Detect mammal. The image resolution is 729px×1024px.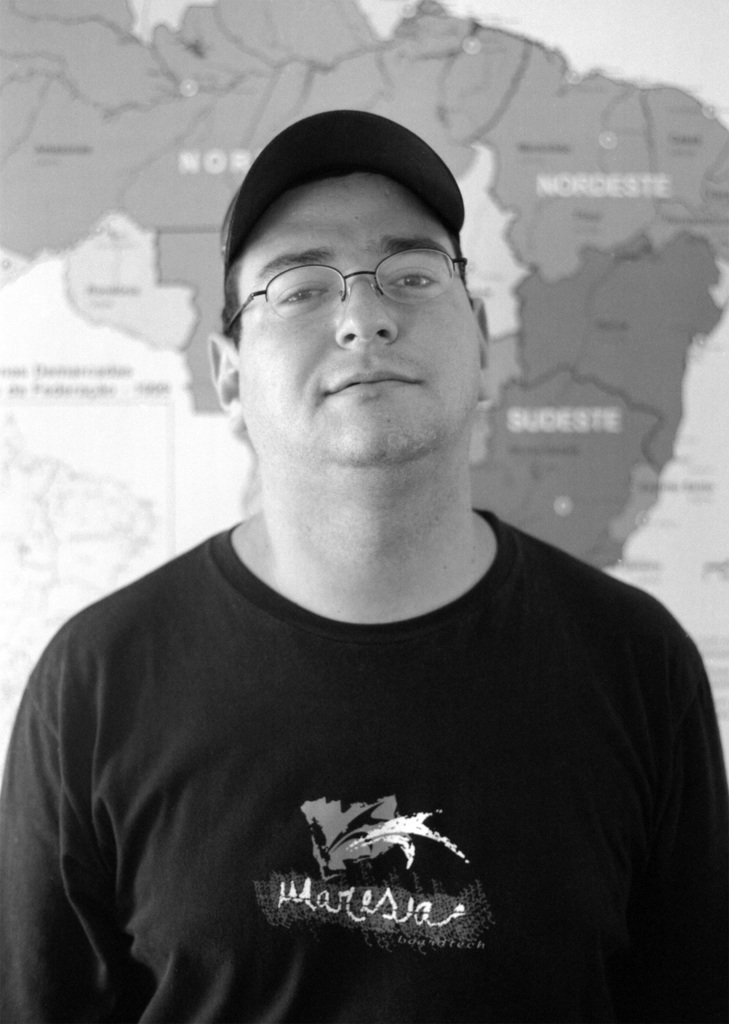
0,113,728,1023.
